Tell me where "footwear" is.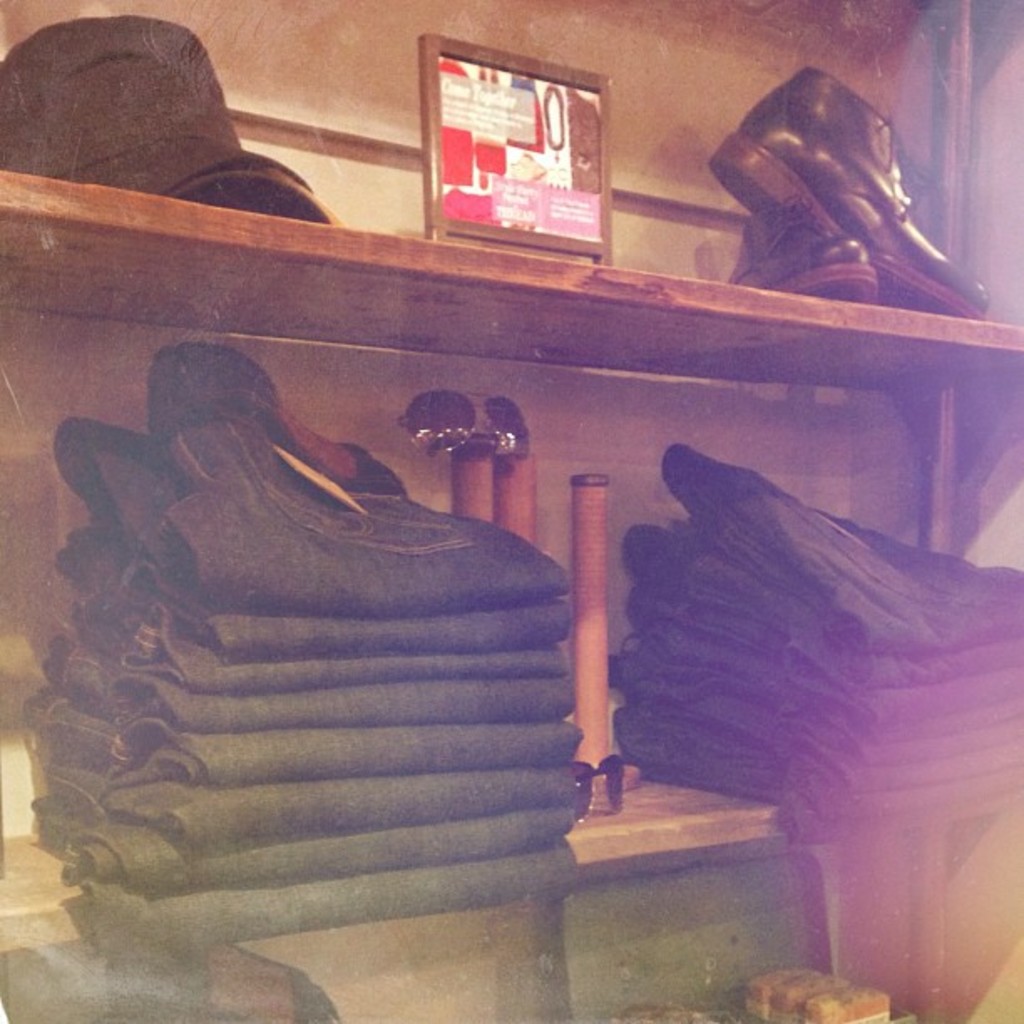
"footwear" is at box(706, 65, 991, 315).
